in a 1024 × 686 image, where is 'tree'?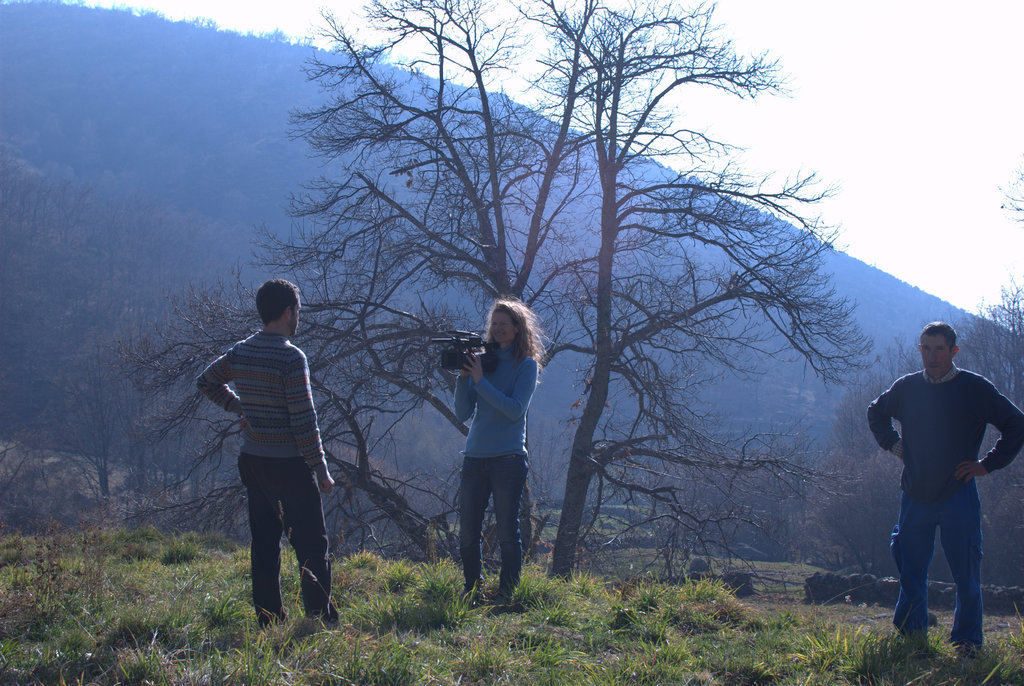
box(0, 147, 103, 462).
